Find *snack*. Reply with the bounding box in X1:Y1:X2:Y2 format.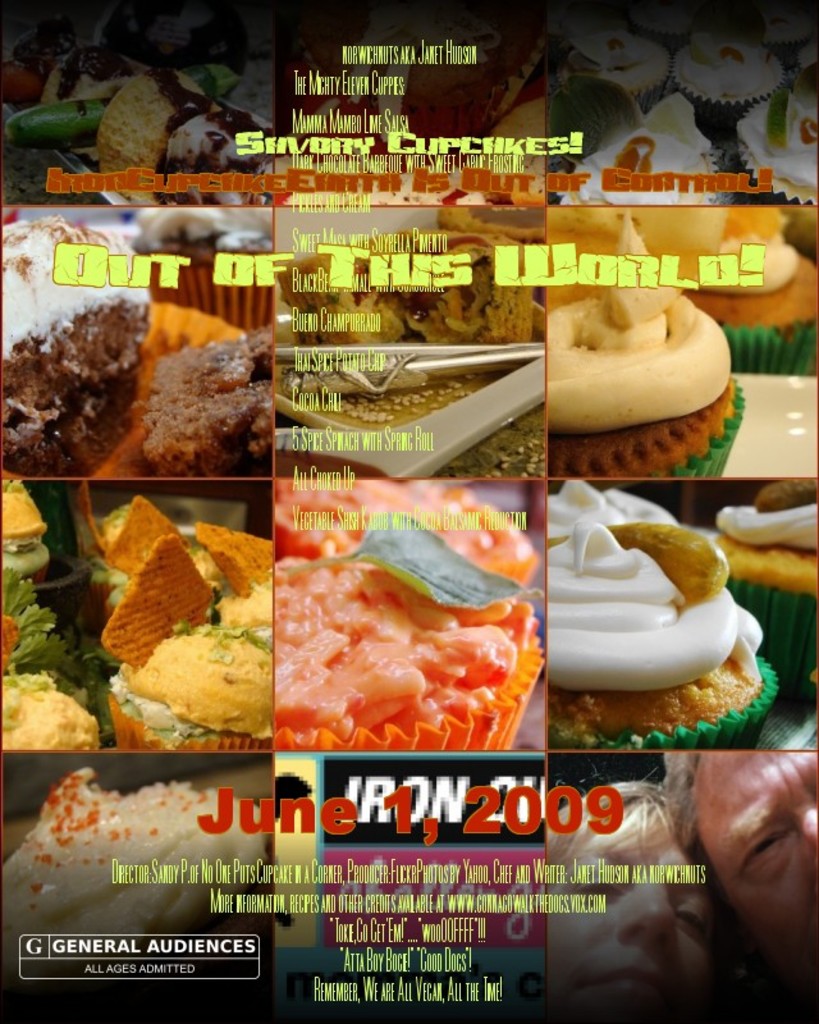
541:204:751:479.
